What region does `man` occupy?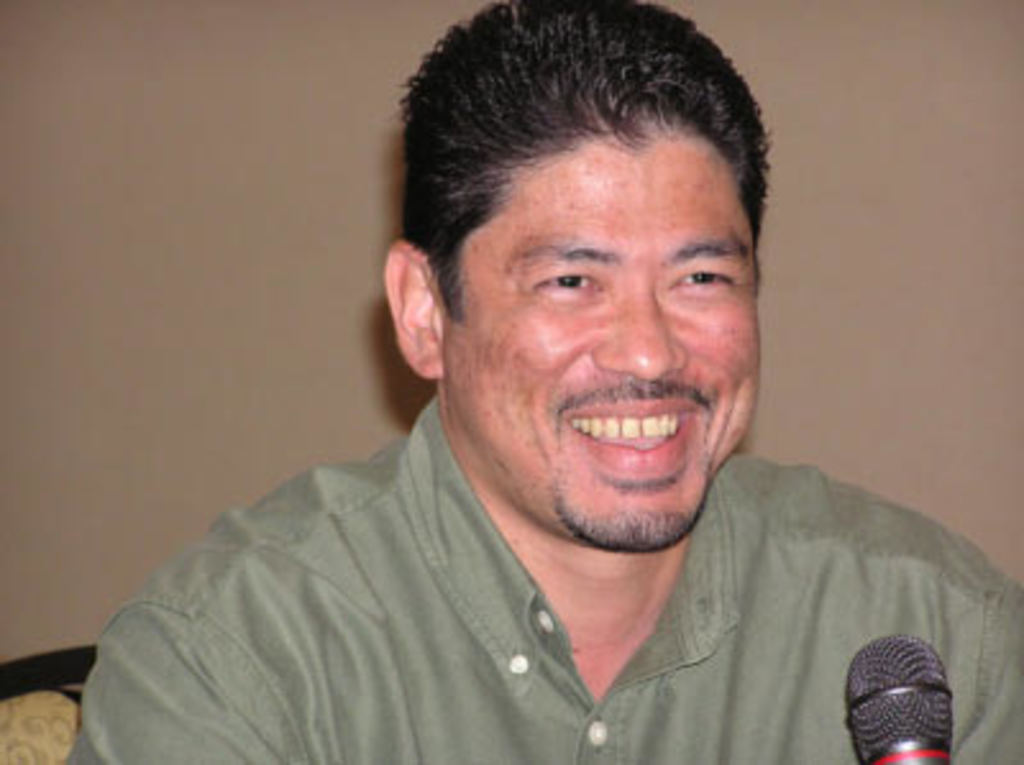
select_region(92, 18, 970, 764).
